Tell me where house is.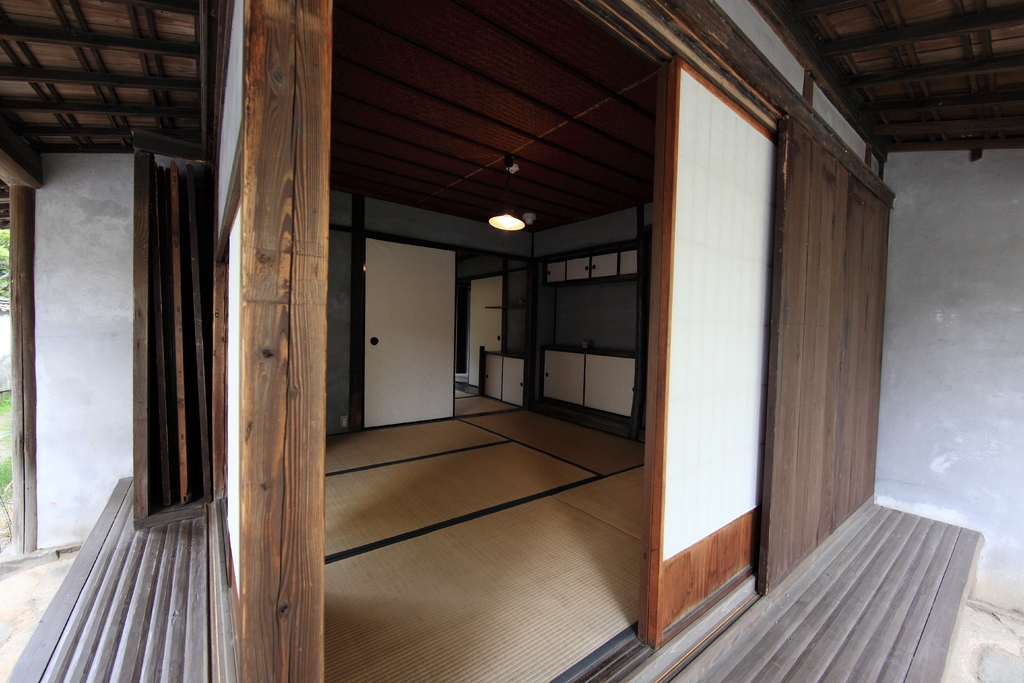
house is at box=[0, 0, 1023, 680].
